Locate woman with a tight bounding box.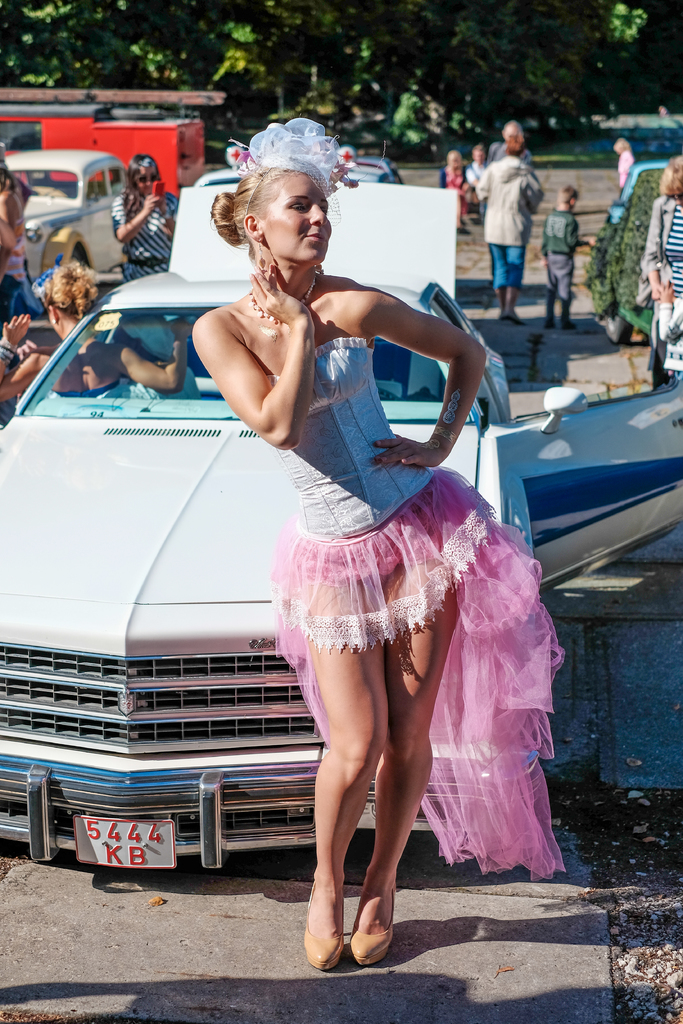
0, 256, 187, 402.
